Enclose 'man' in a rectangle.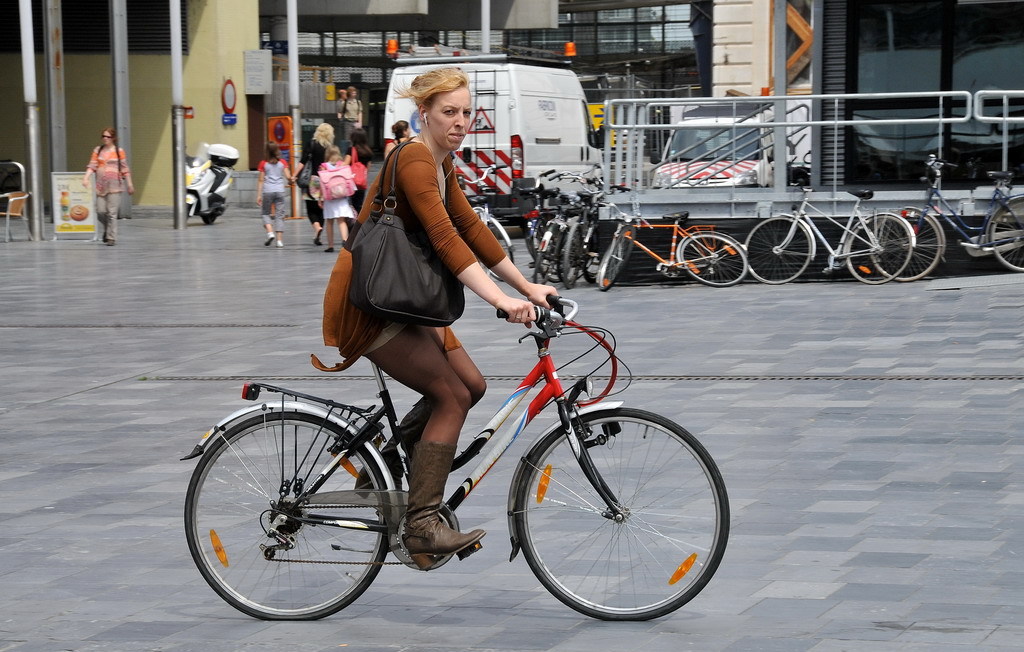
x1=337 y1=86 x2=364 y2=147.
